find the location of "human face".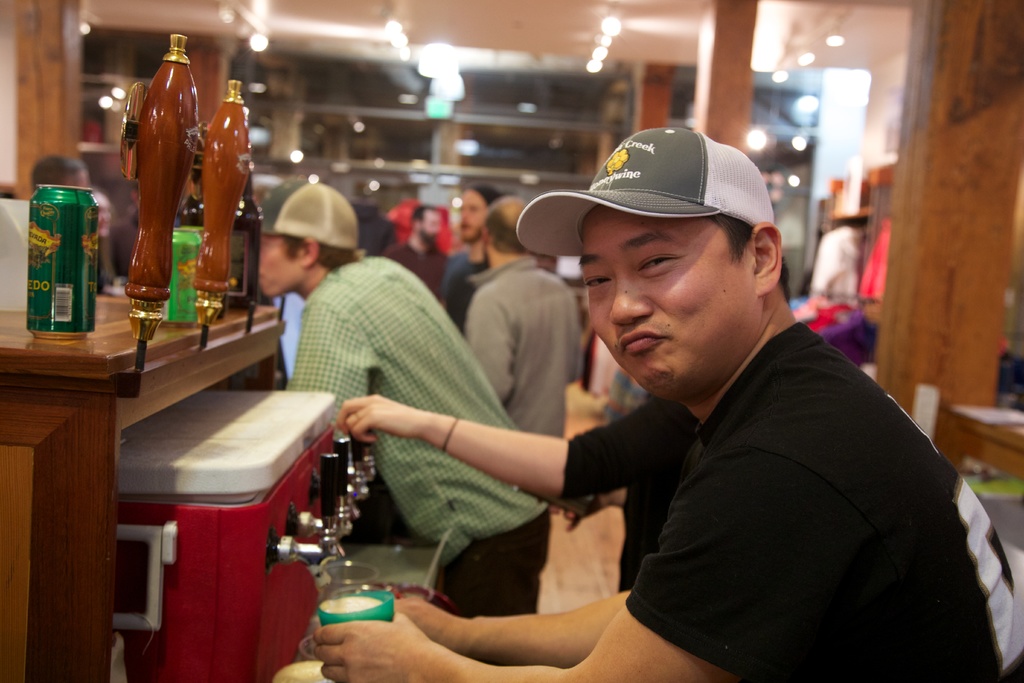
Location: crop(580, 205, 752, 395).
